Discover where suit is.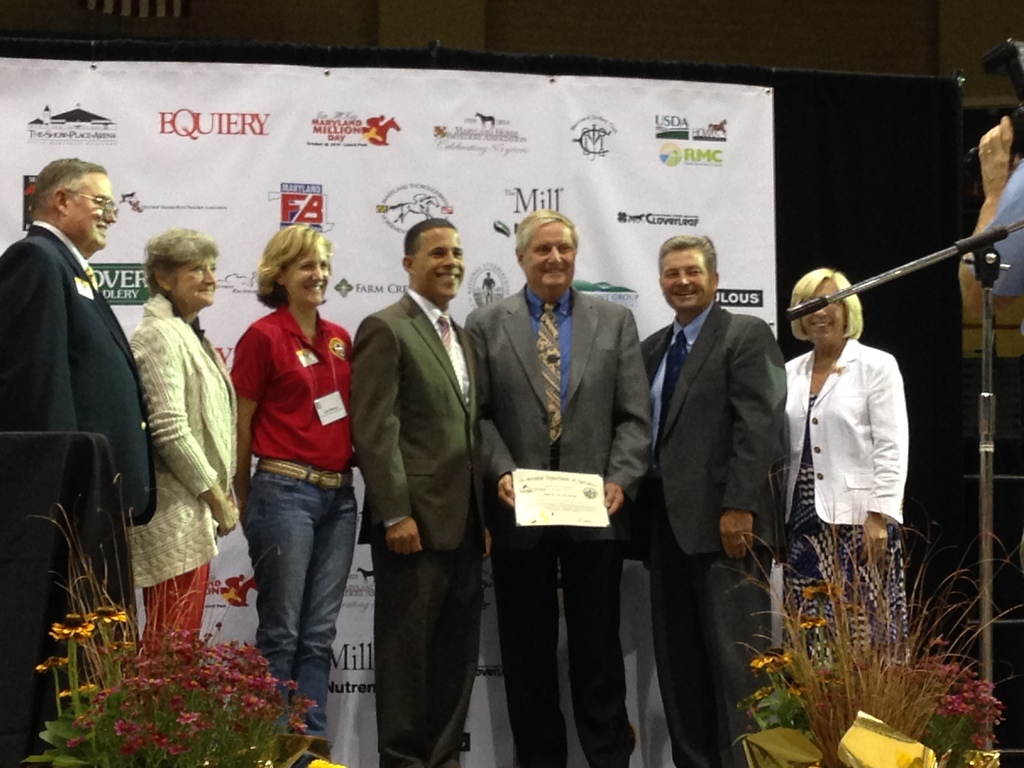
Discovered at <bbox>624, 315, 788, 767</bbox>.
